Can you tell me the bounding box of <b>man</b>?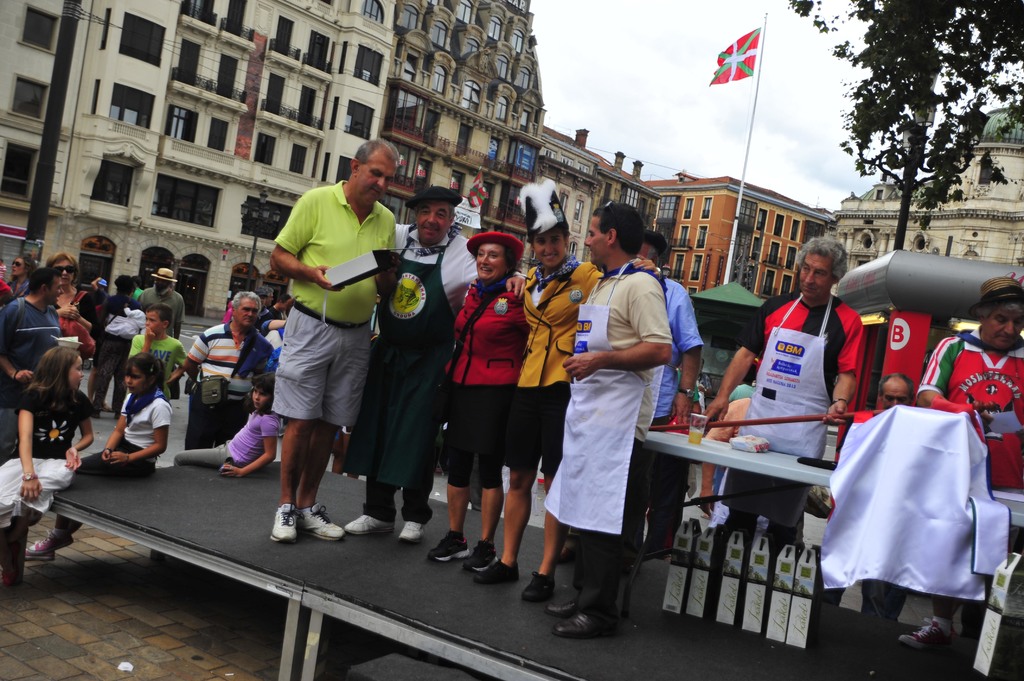
left=620, top=232, right=706, bottom=579.
